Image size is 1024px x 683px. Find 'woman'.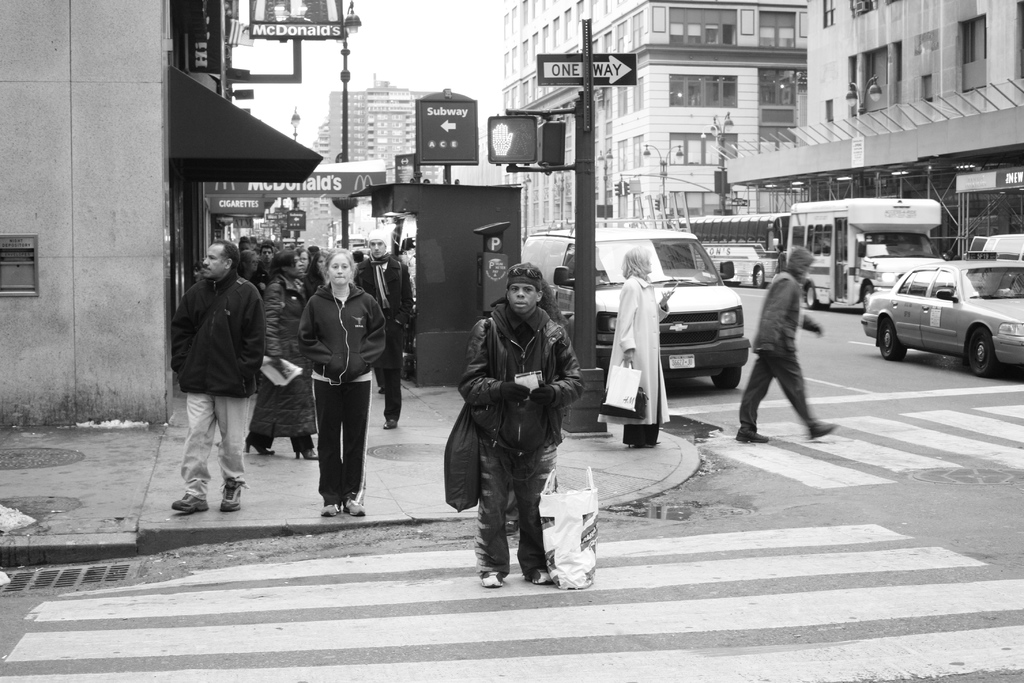
(241,234,253,252).
